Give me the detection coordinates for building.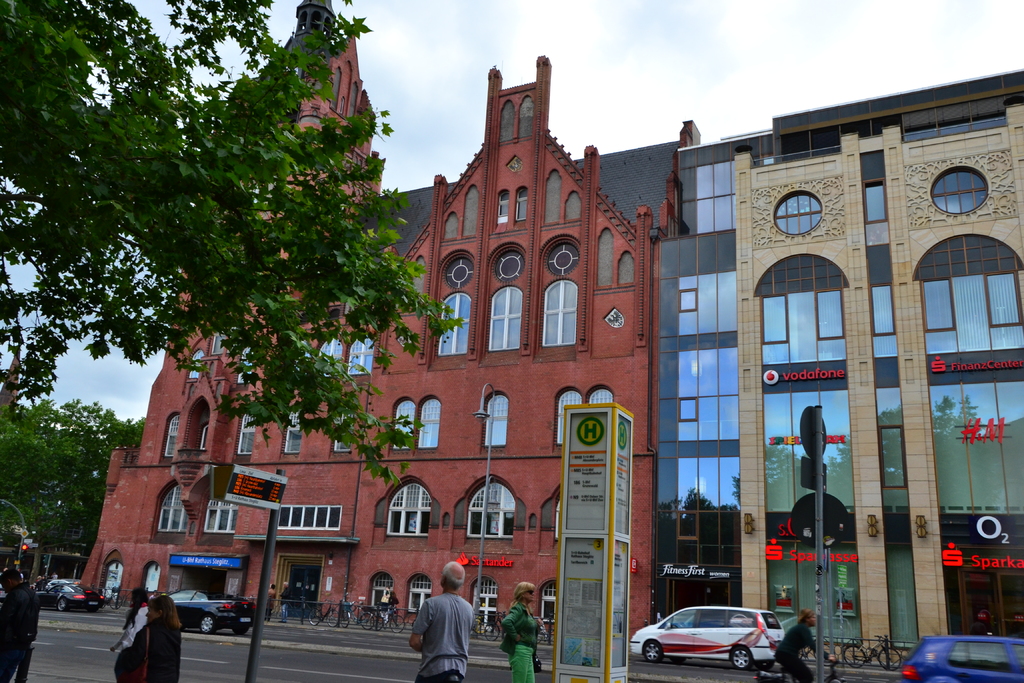
region(72, 0, 698, 657).
